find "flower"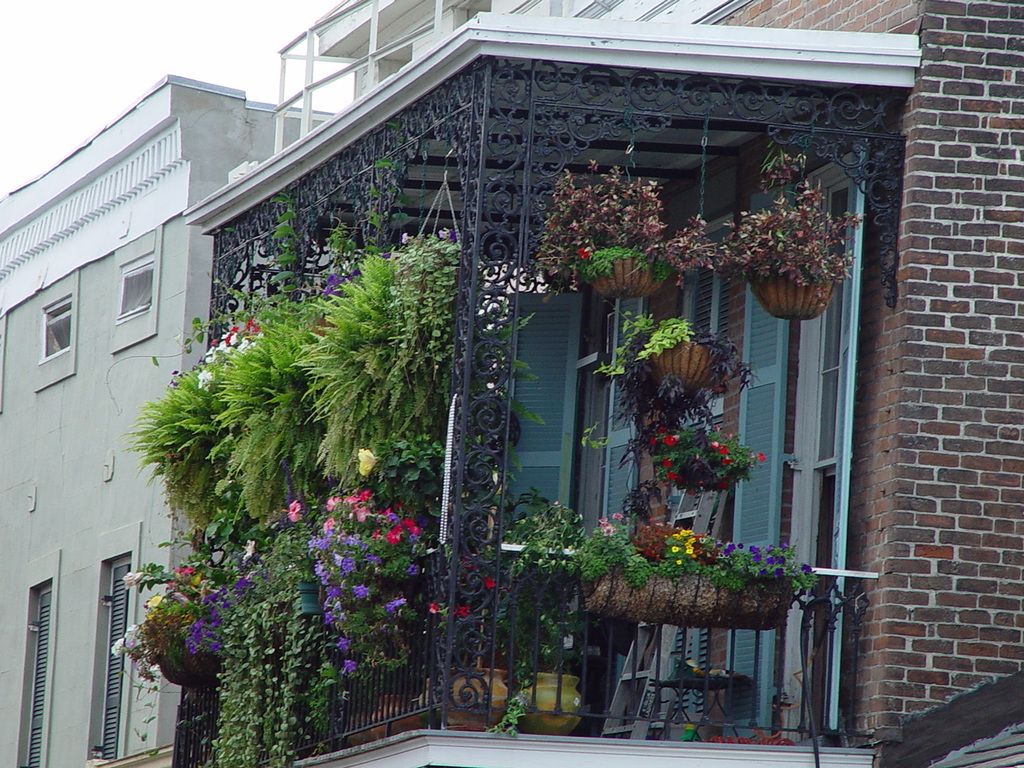
x1=386 y1=595 x2=407 y2=614
